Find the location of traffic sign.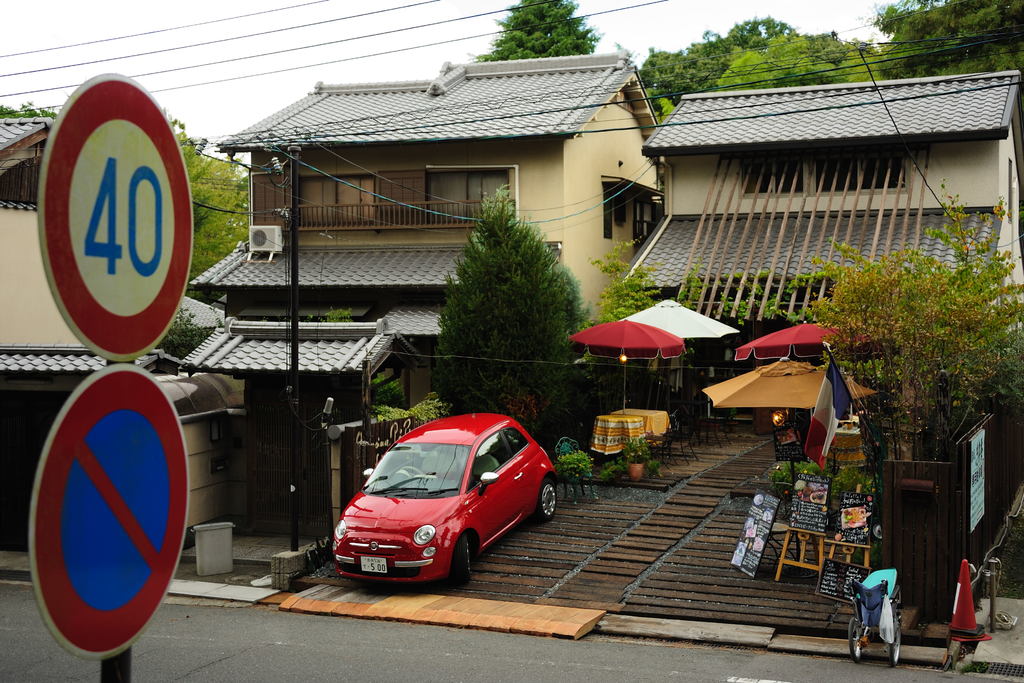
Location: 24 363 193 661.
